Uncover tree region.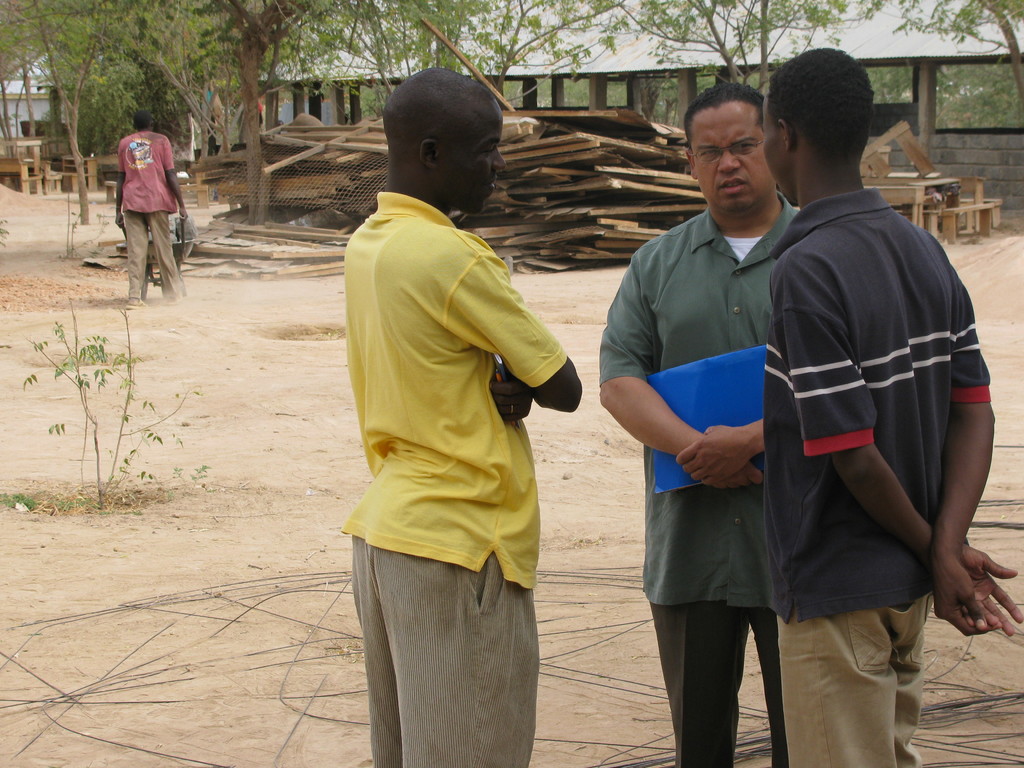
Uncovered: box(881, 0, 1023, 114).
